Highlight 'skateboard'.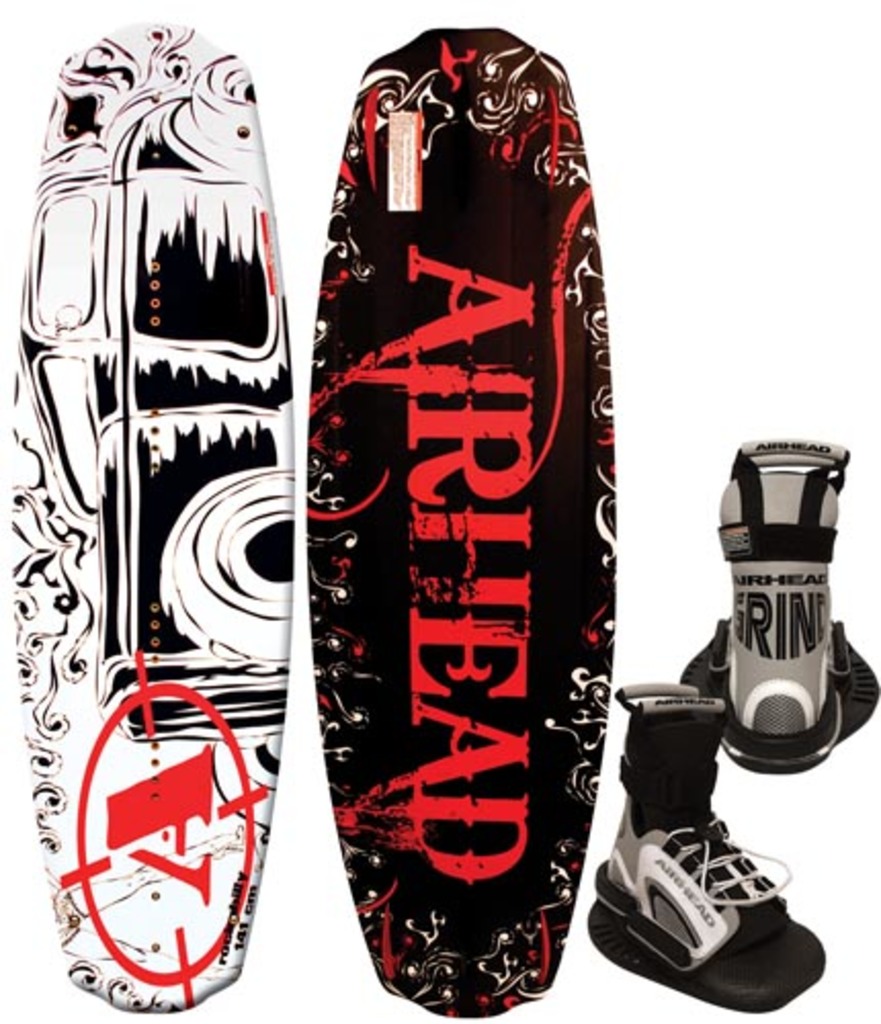
Highlighted region: locate(299, 104, 631, 969).
